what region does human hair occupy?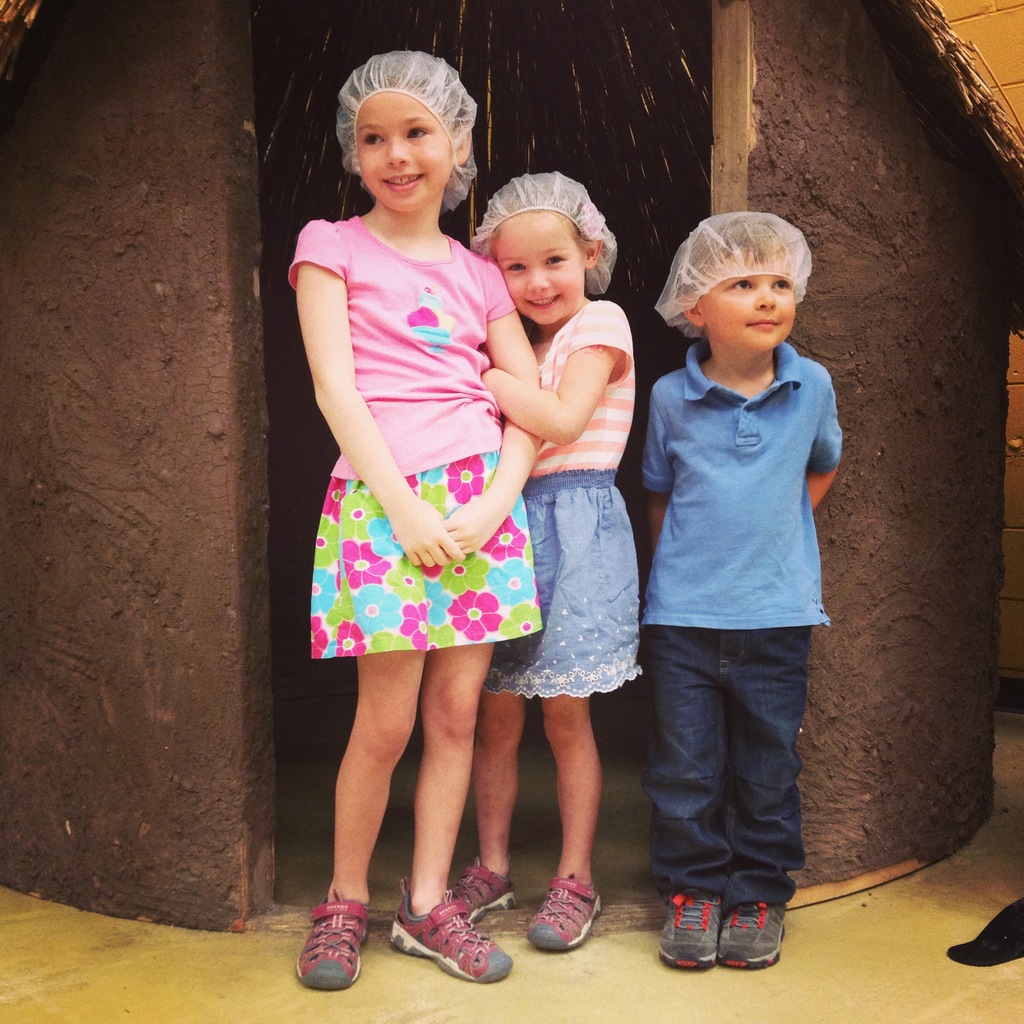
bbox(333, 51, 478, 216).
